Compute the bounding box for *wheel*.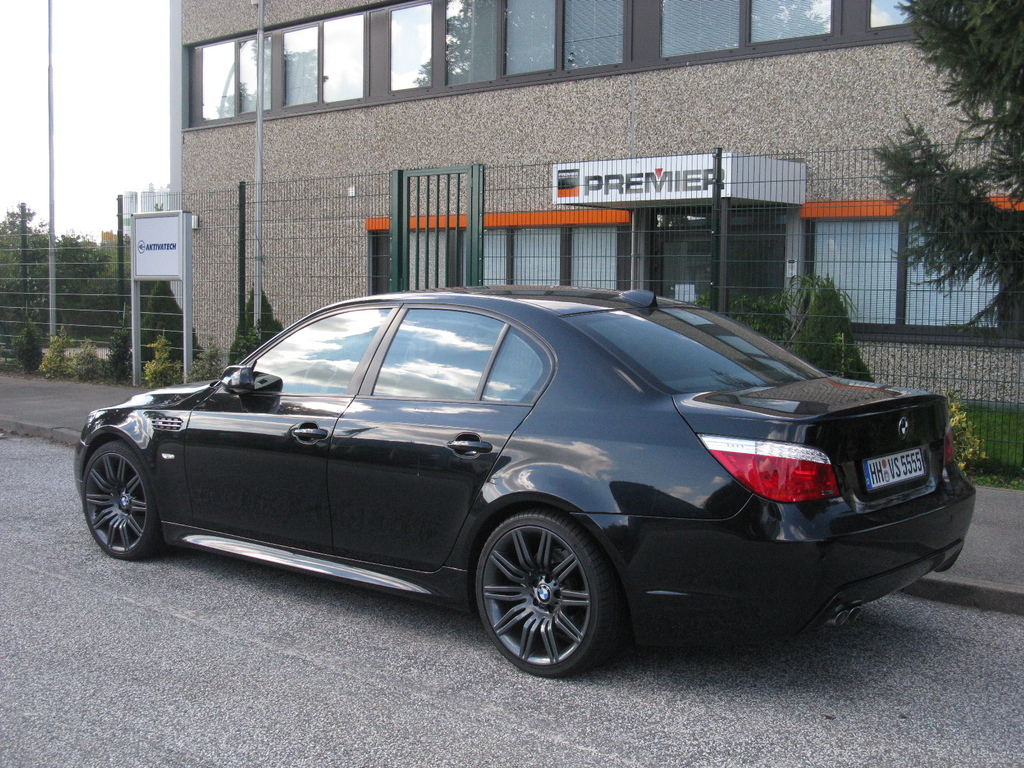
<box>80,432,166,557</box>.
